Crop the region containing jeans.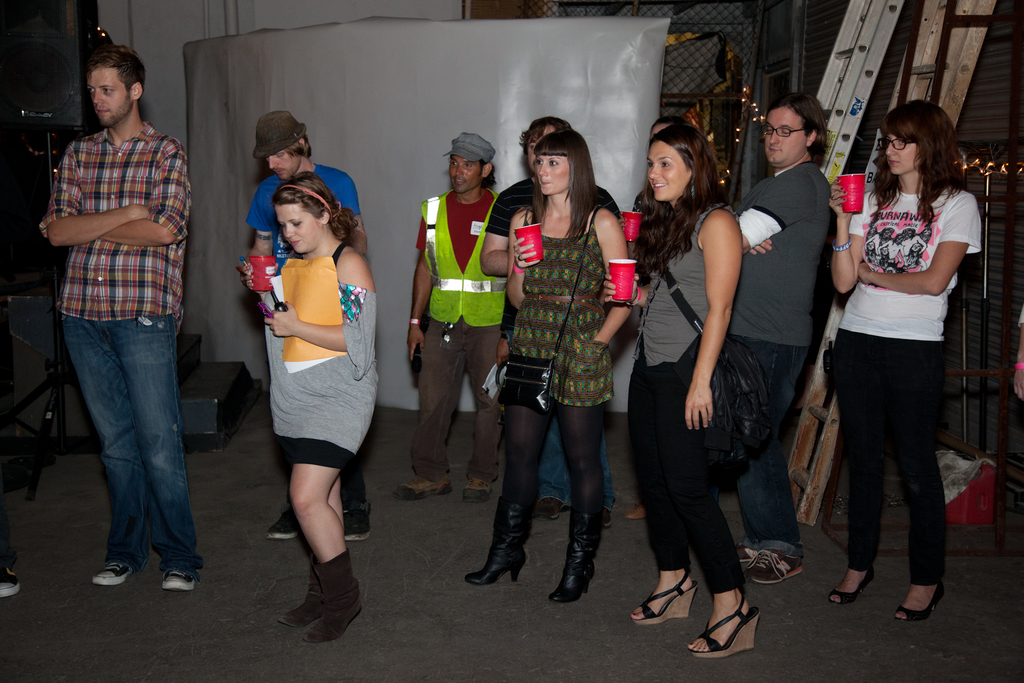
Crop region: region(414, 315, 500, 482).
